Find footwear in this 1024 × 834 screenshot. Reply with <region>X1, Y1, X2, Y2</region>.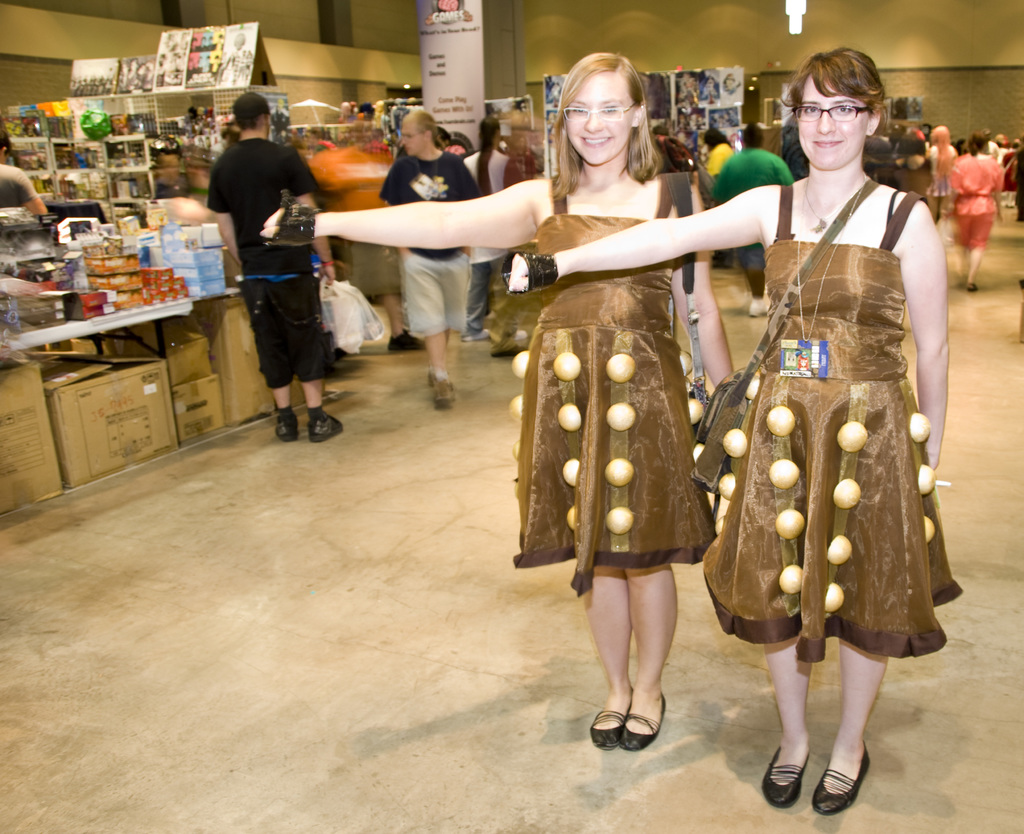
<region>807, 744, 866, 815</region>.
